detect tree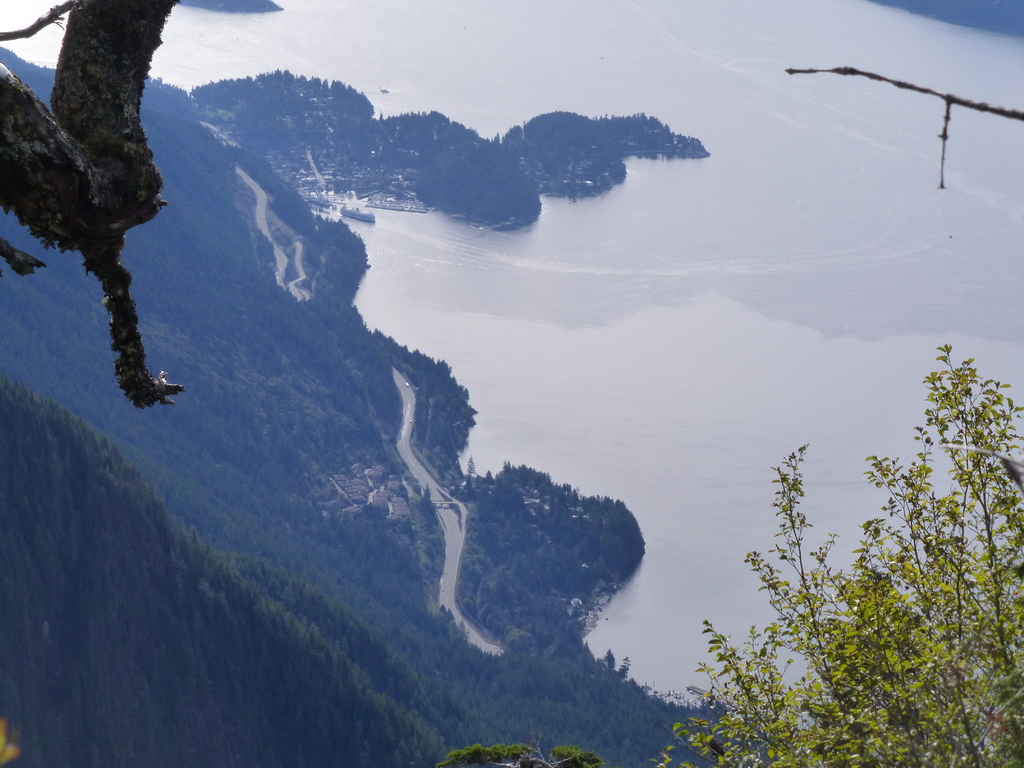
{"left": 758, "top": 330, "right": 1011, "bottom": 758}
